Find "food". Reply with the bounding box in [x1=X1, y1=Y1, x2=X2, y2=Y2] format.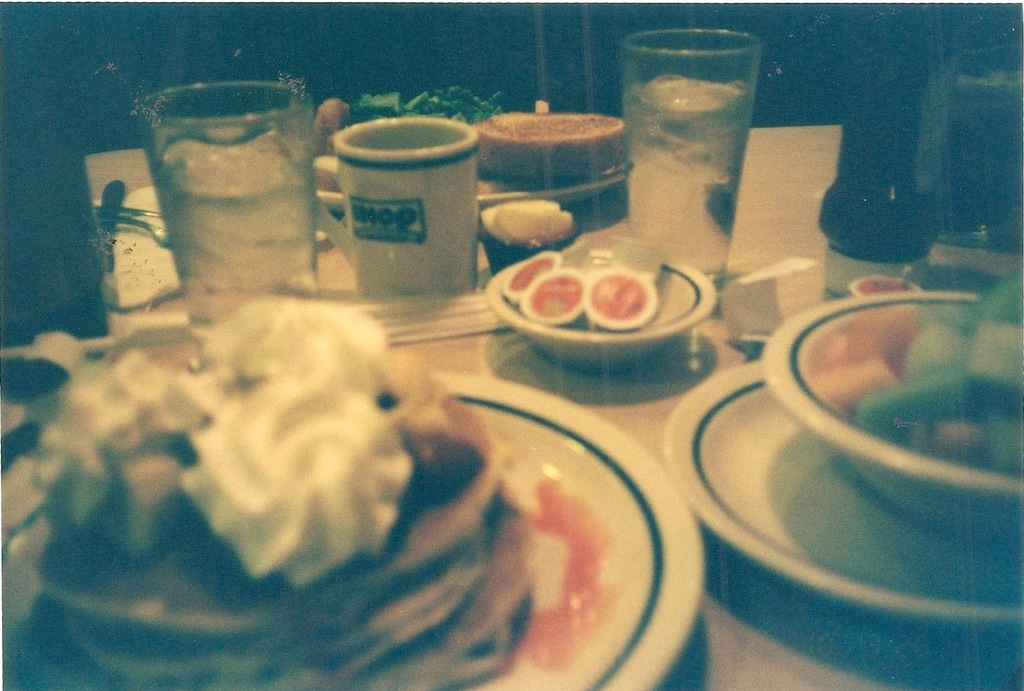
[x1=47, y1=270, x2=507, y2=637].
